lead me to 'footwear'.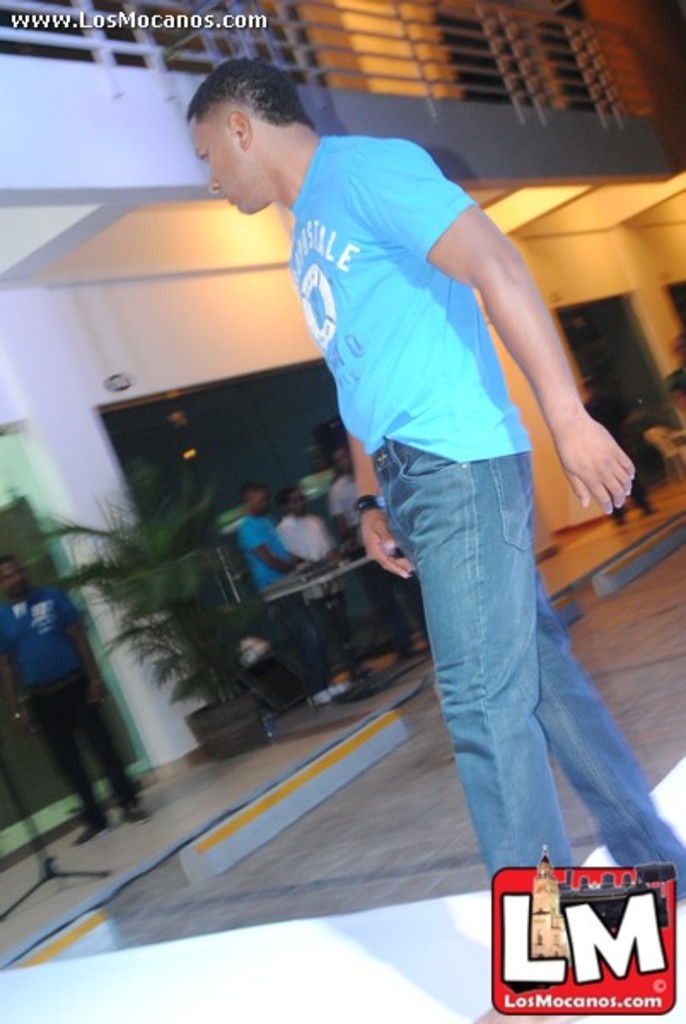
Lead to <box>333,666,352,701</box>.
